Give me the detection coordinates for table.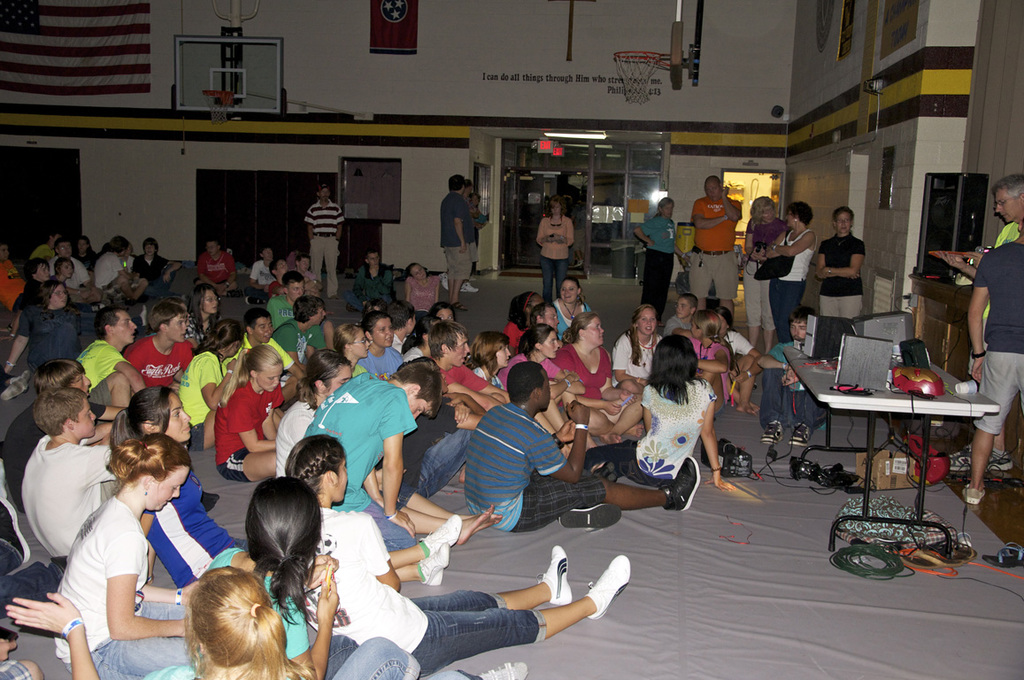
788, 362, 999, 549.
